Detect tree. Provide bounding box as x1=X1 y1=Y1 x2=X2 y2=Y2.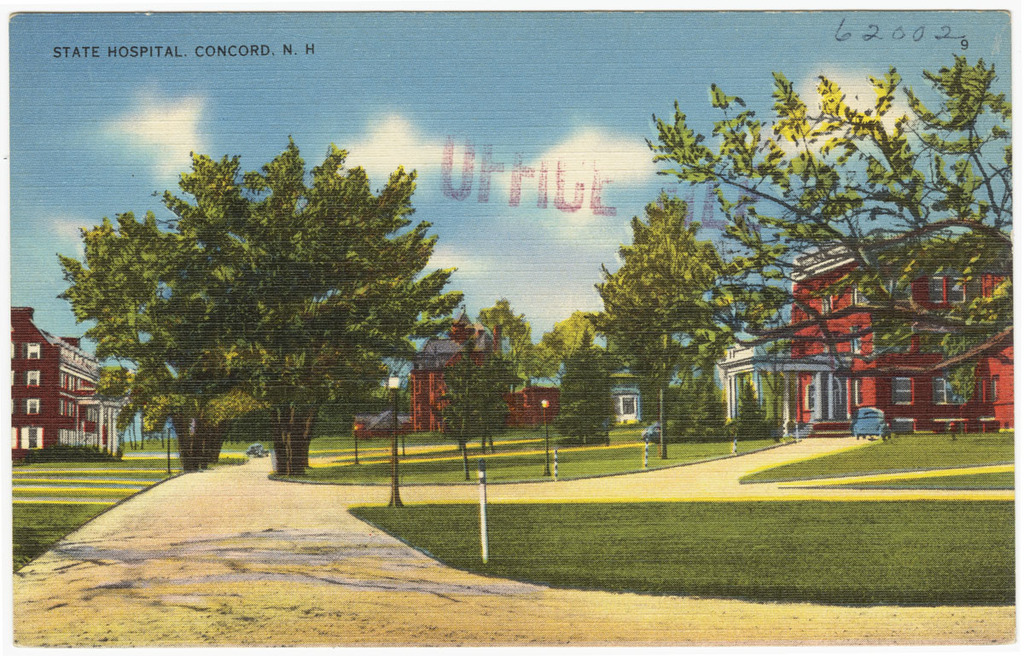
x1=530 y1=296 x2=621 y2=393.
